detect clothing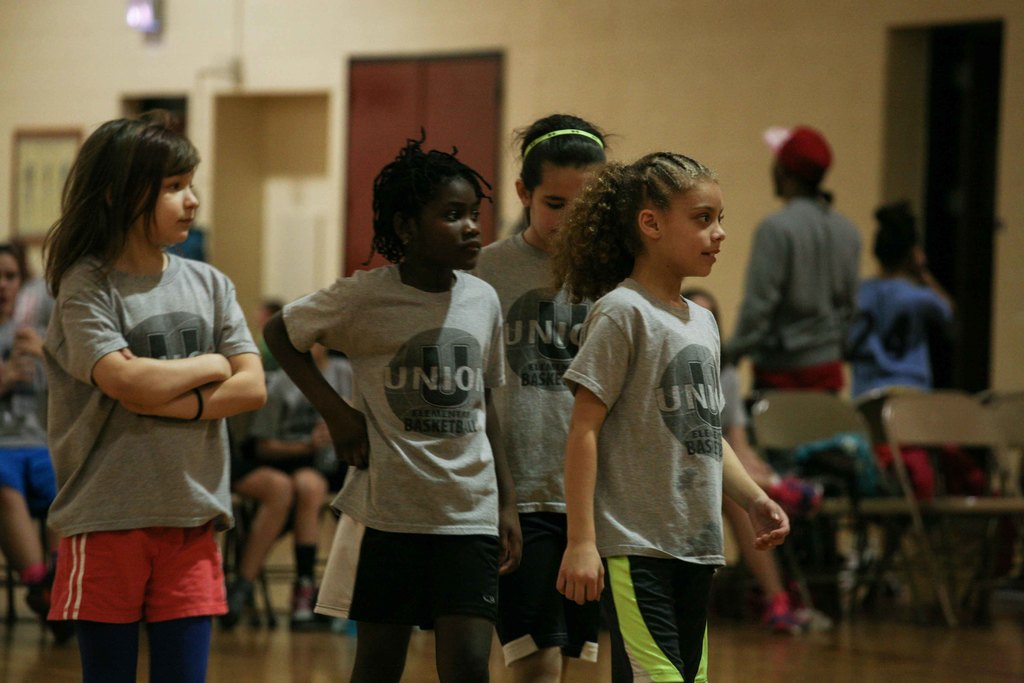
locate(268, 364, 352, 491)
